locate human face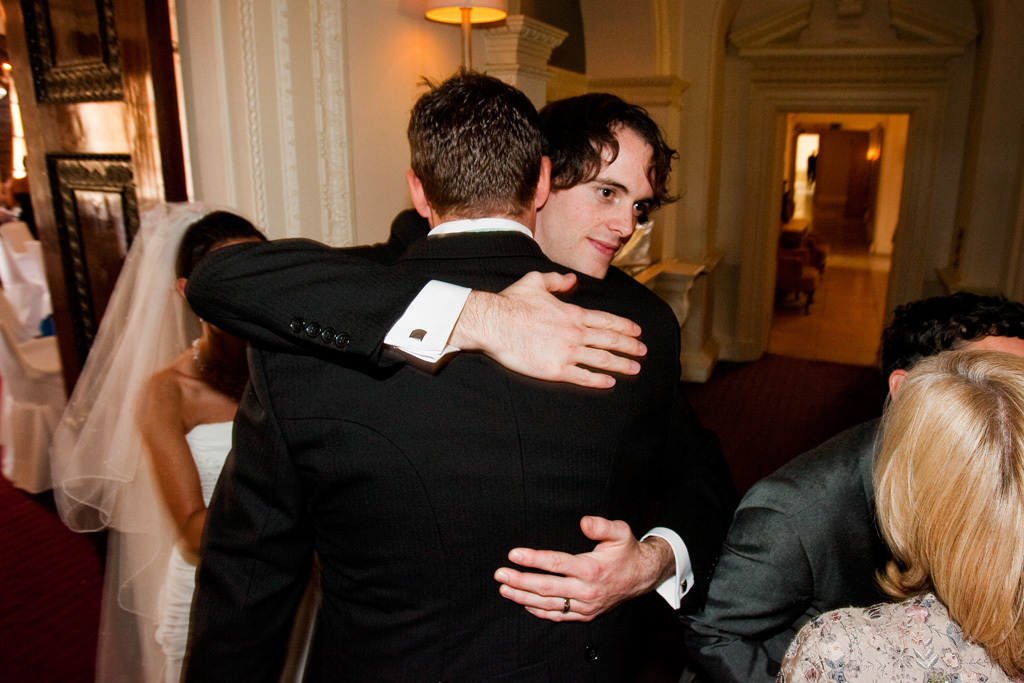
{"x1": 545, "y1": 127, "x2": 660, "y2": 280}
